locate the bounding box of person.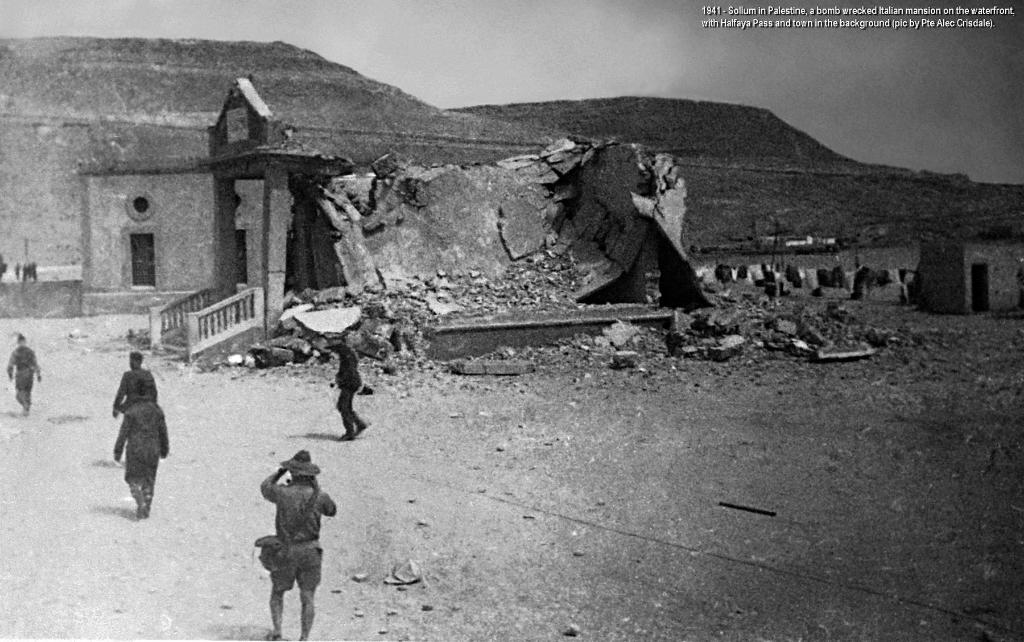
Bounding box: x1=109 y1=351 x2=158 y2=421.
